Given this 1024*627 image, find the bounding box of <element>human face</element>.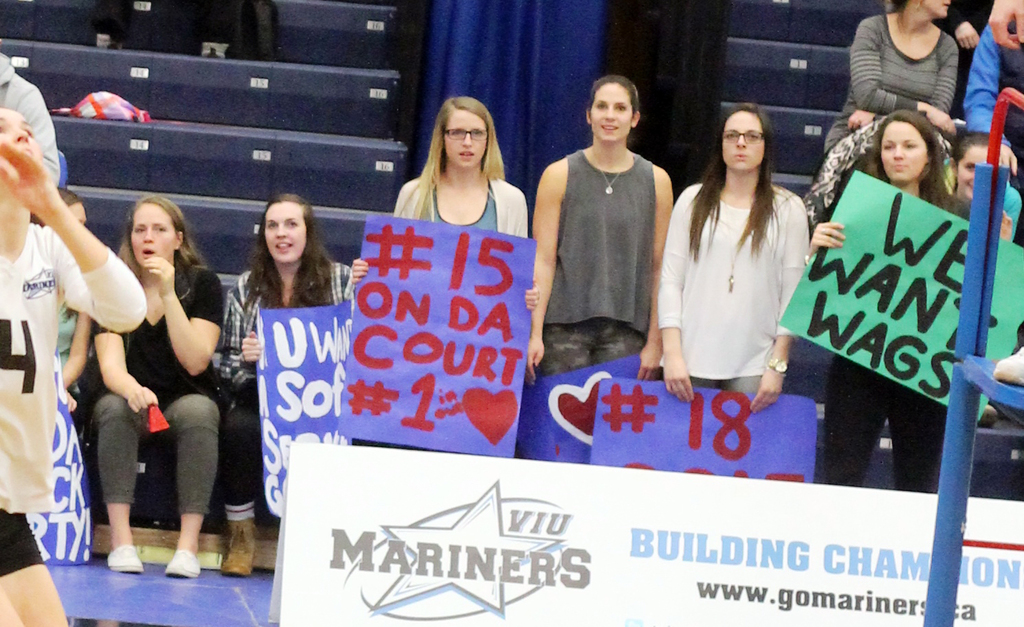
(881, 120, 929, 180).
